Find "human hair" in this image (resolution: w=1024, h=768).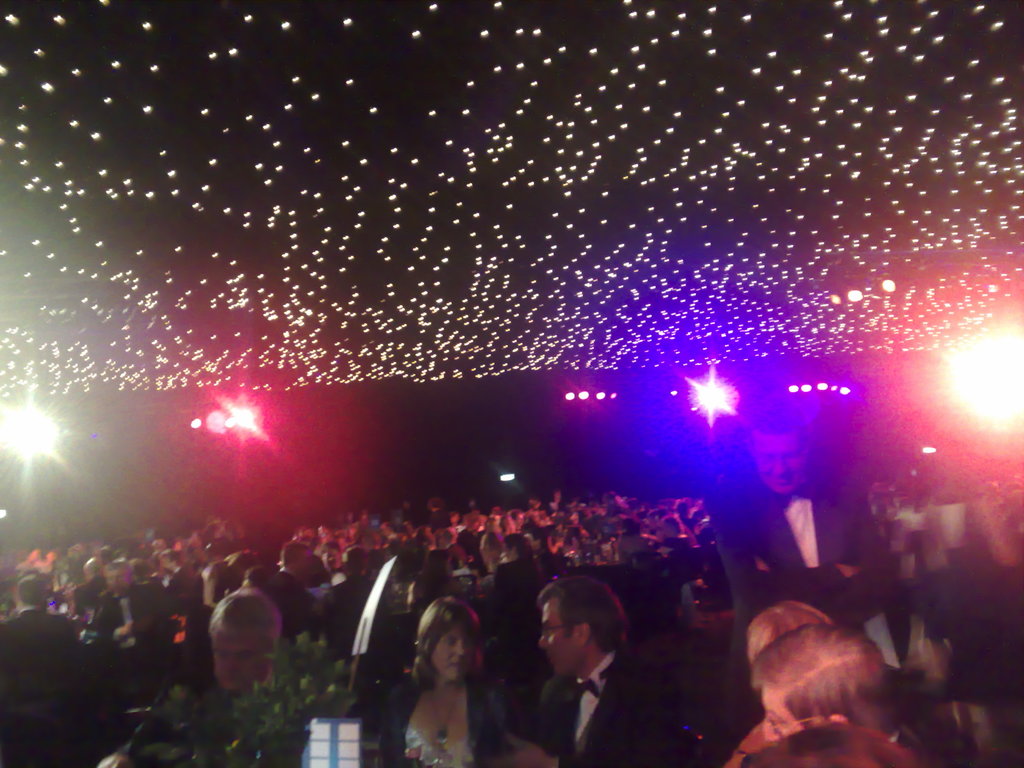
x1=751 y1=626 x2=902 y2=733.
